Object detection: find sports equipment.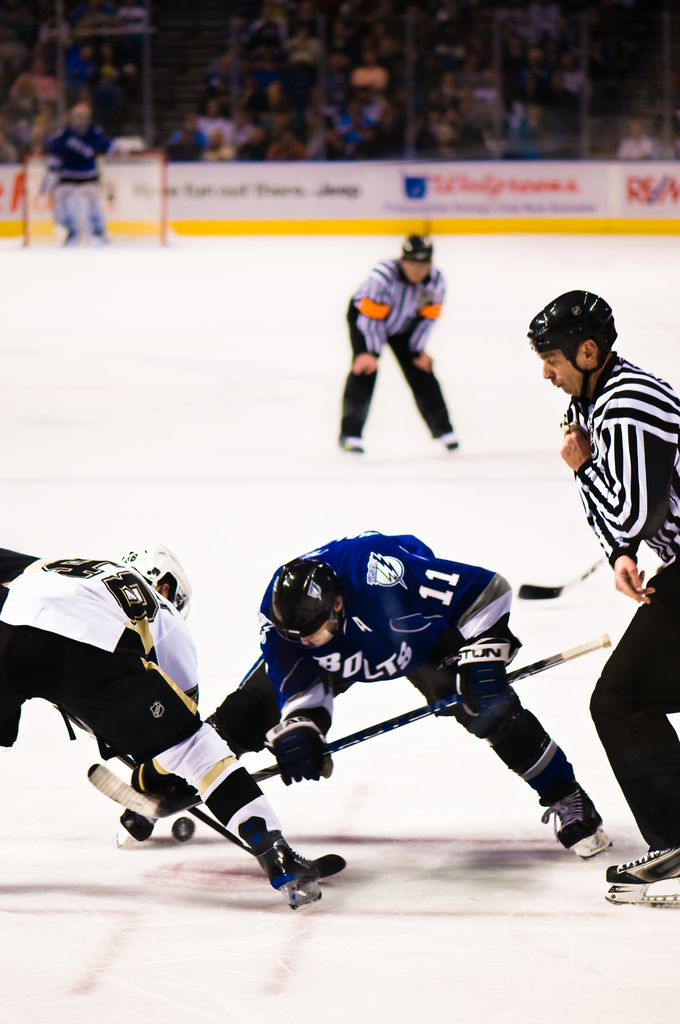
l=607, t=841, r=679, b=906.
